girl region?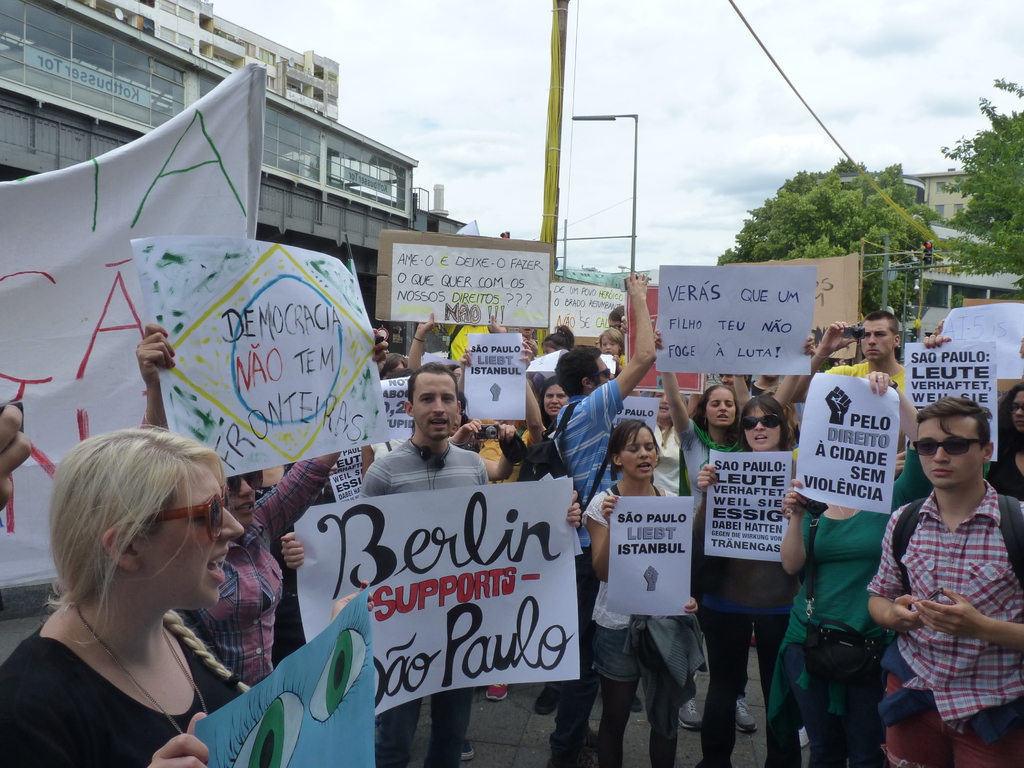
bbox(701, 393, 810, 767)
